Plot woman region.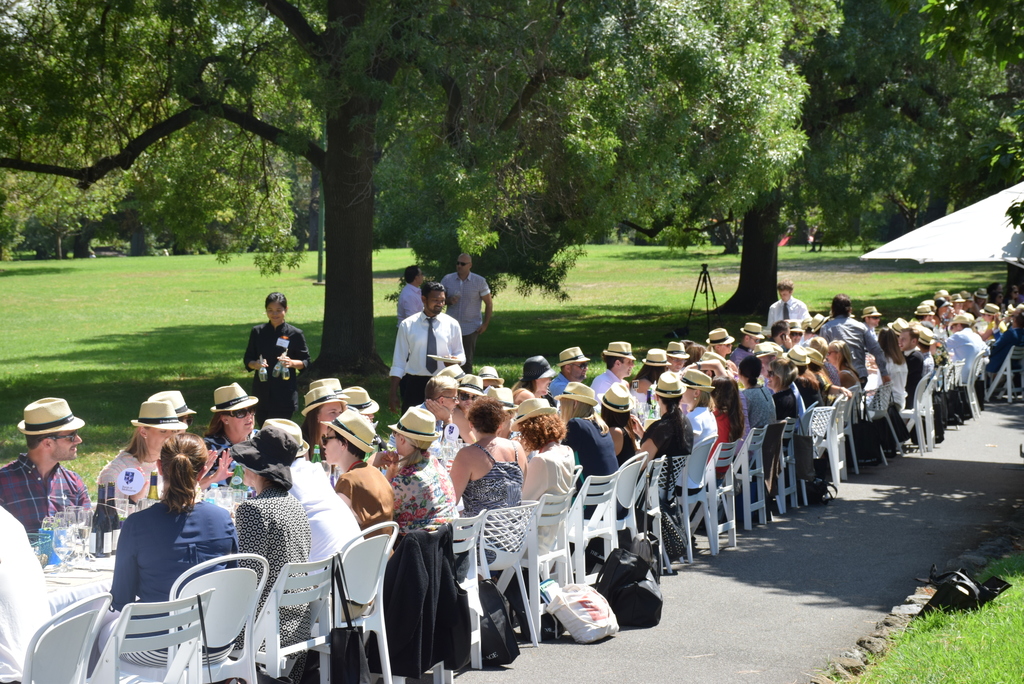
Plotted at 820,340,856,393.
